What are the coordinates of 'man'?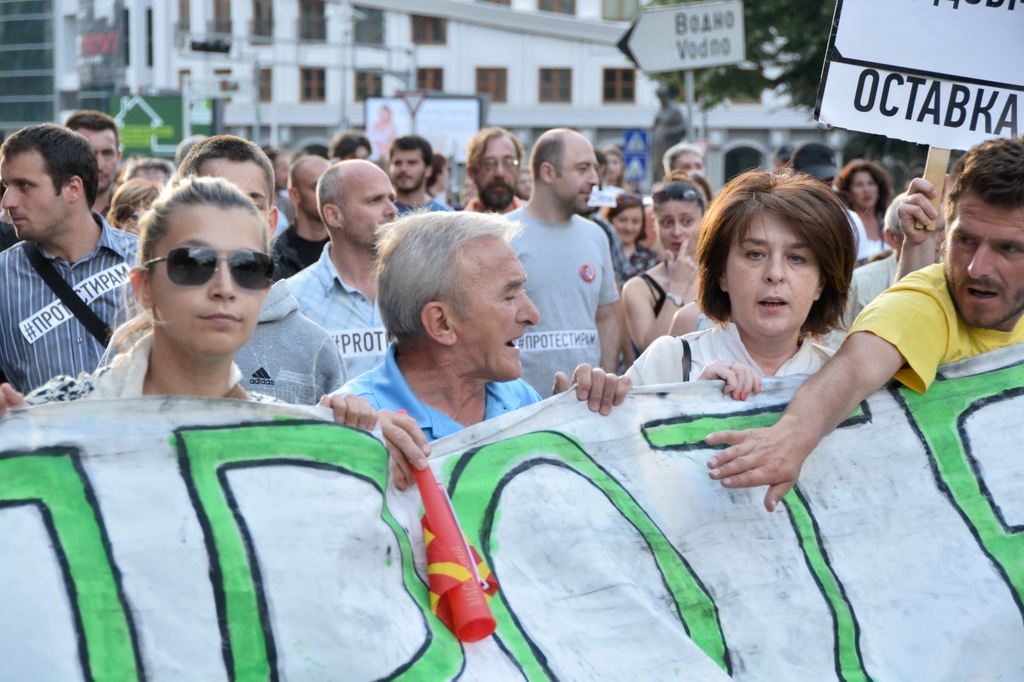
crop(0, 122, 127, 407).
